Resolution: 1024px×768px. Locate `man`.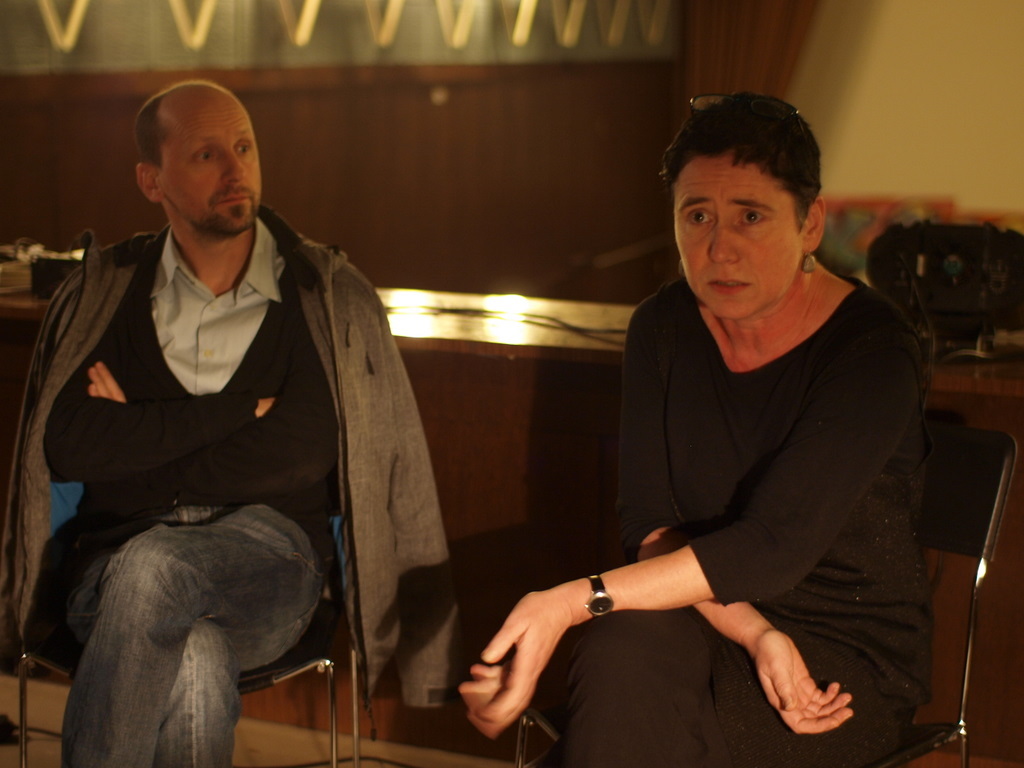
select_region(18, 64, 432, 767).
